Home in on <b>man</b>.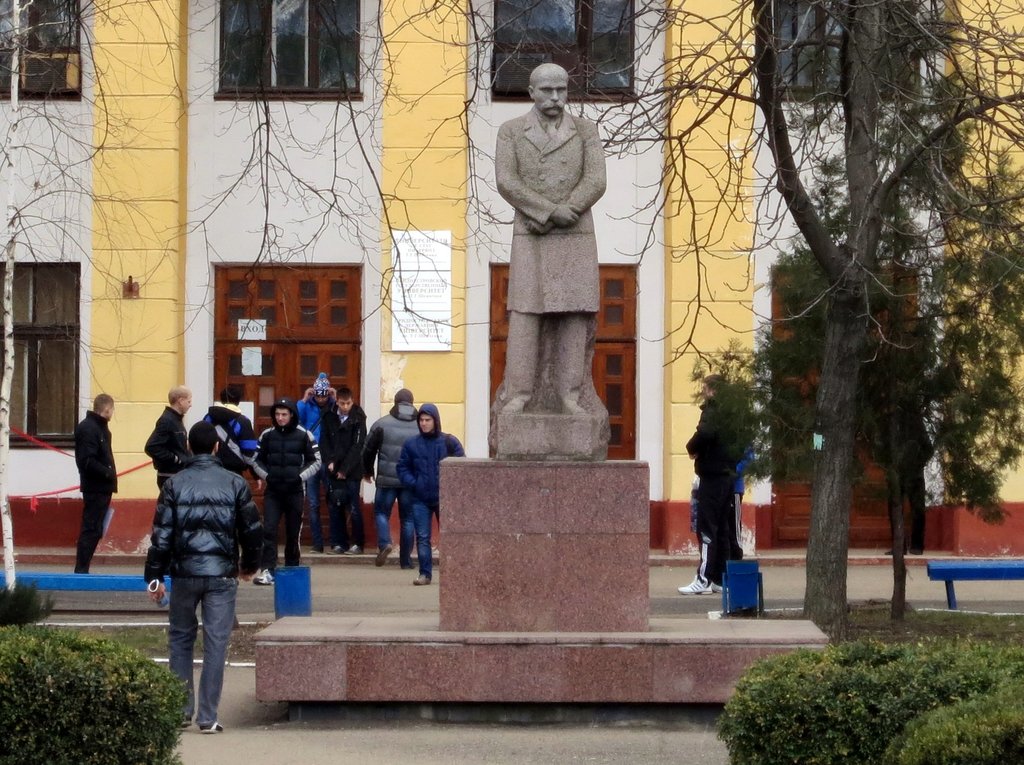
Homed in at [left=252, top=389, right=324, bottom=577].
